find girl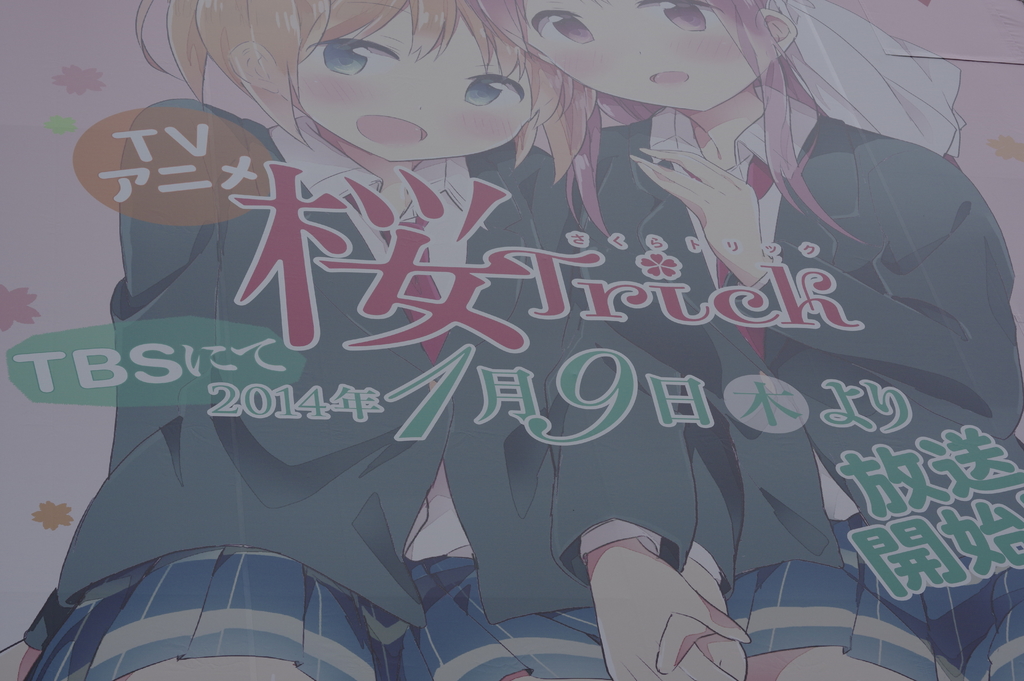
497/0/1023/680
